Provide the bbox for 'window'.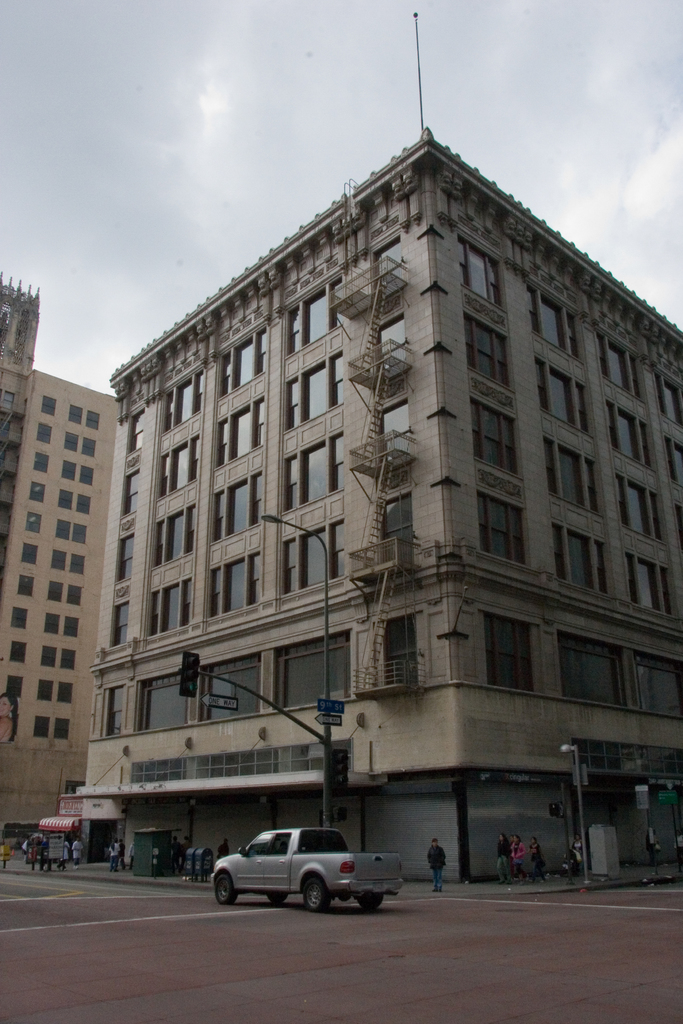
38, 421, 56, 445.
